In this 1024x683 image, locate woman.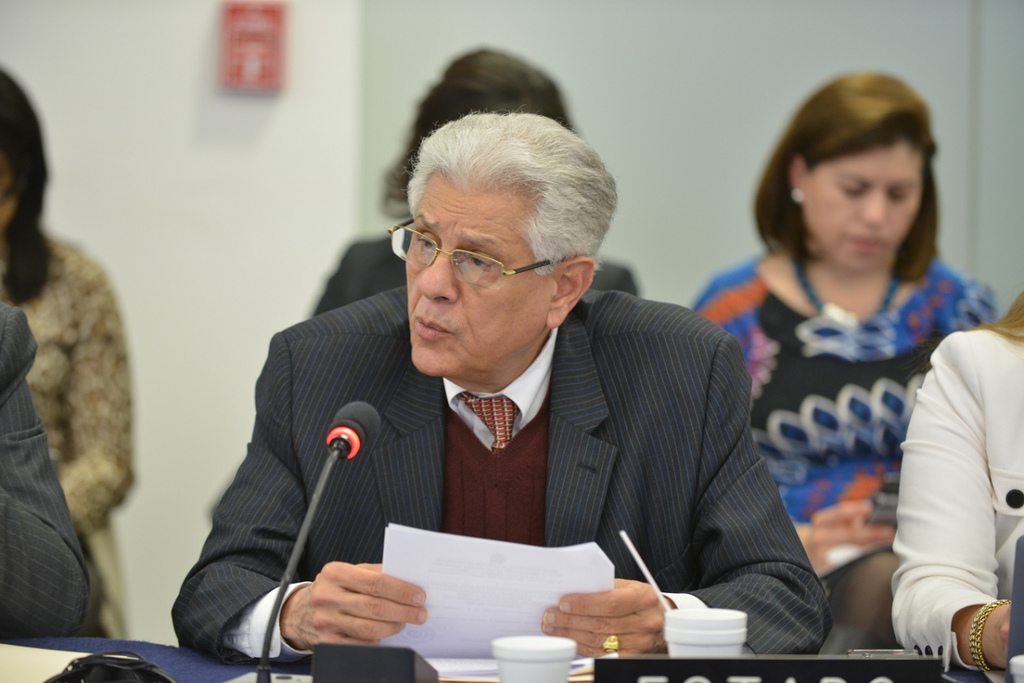
Bounding box: 0,66,139,640.
